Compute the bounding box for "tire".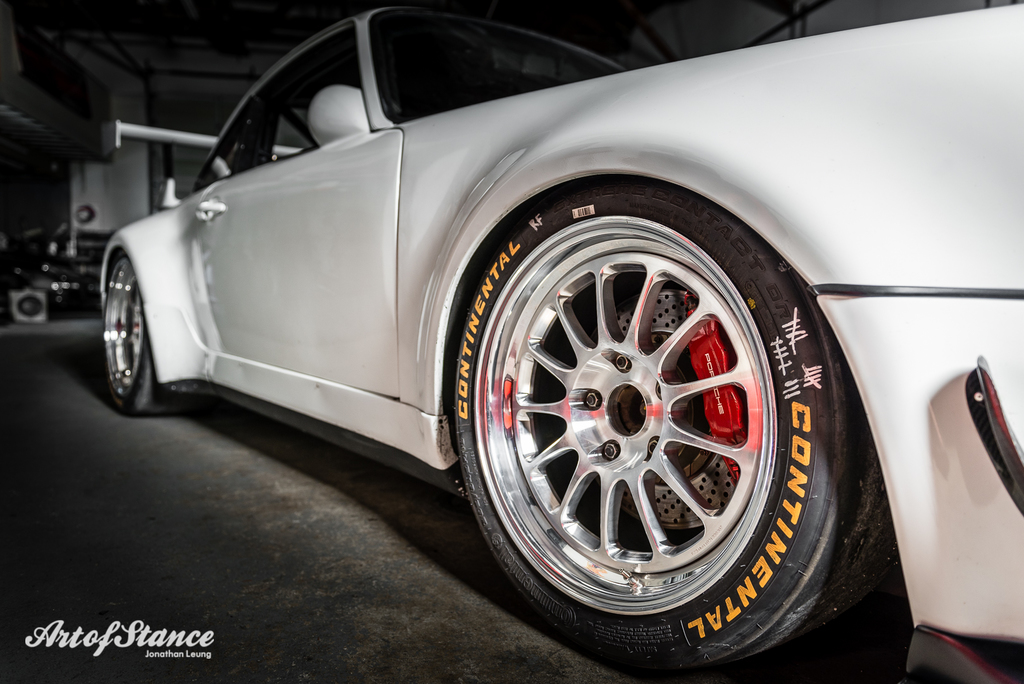
{"left": 457, "top": 180, "right": 887, "bottom": 672}.
